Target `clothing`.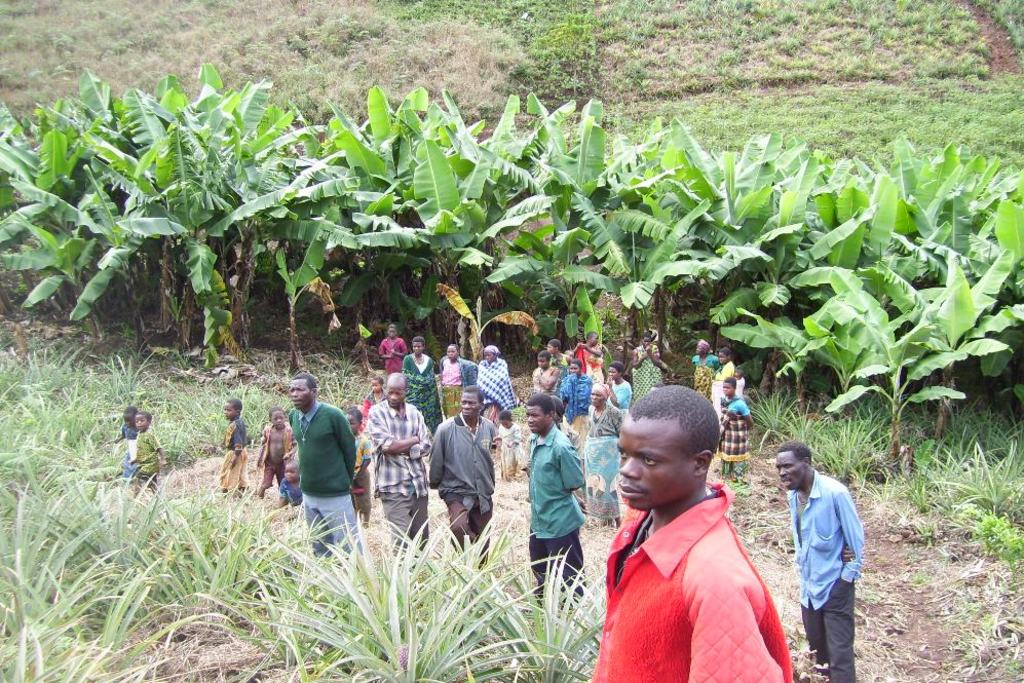
Target region: box(427, 417, 497, 516).
